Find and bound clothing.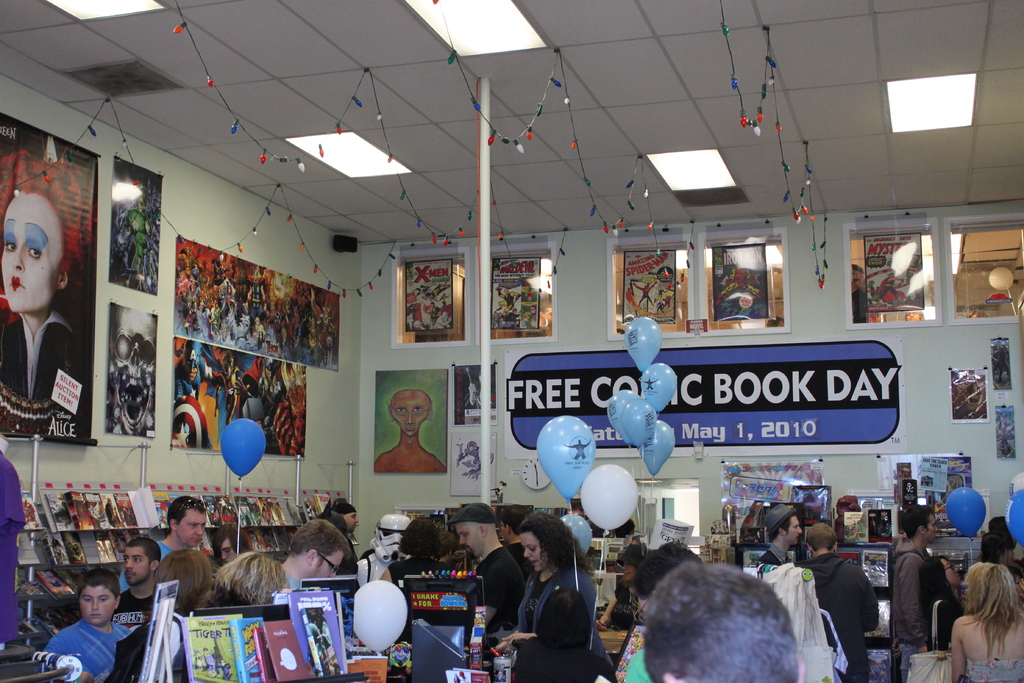
Bound: x1=108 y1=582 x2=163 y2=631.
